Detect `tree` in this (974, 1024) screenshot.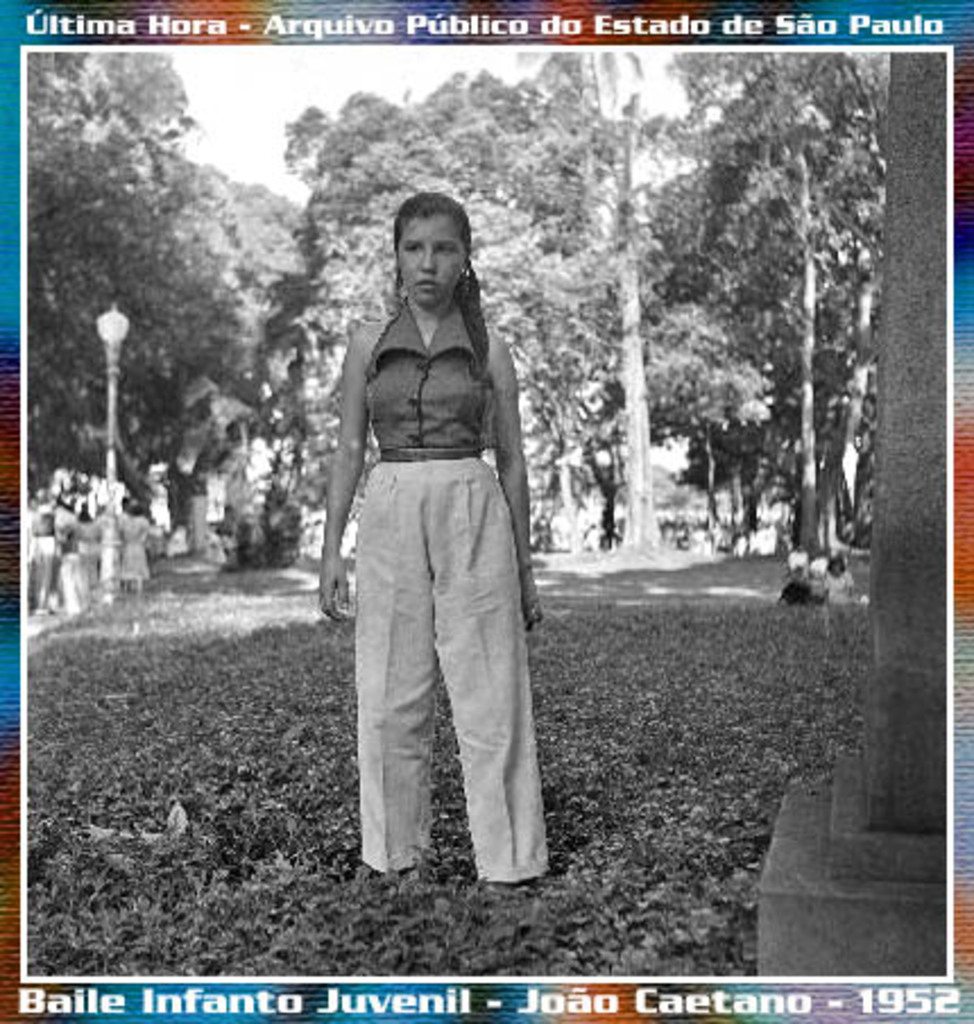
Detection: crop(657, 66, 890, 571).
